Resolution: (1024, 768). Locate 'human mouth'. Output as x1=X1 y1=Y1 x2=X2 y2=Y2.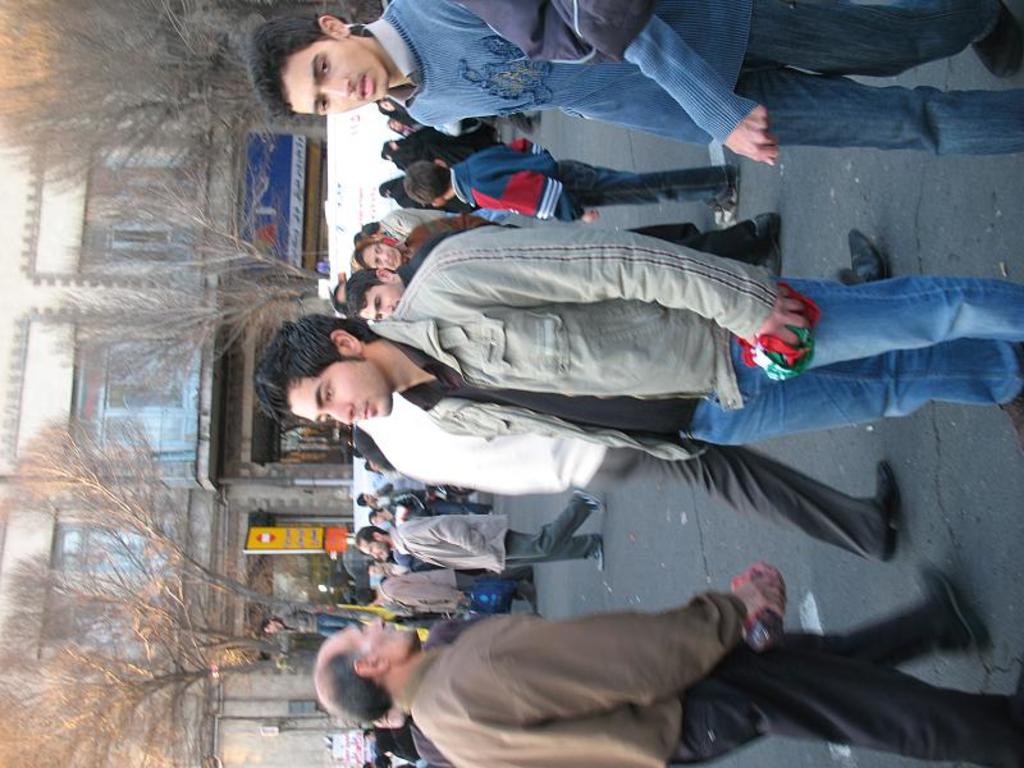
x1=394 y1=621 x2=406 y2=635.
